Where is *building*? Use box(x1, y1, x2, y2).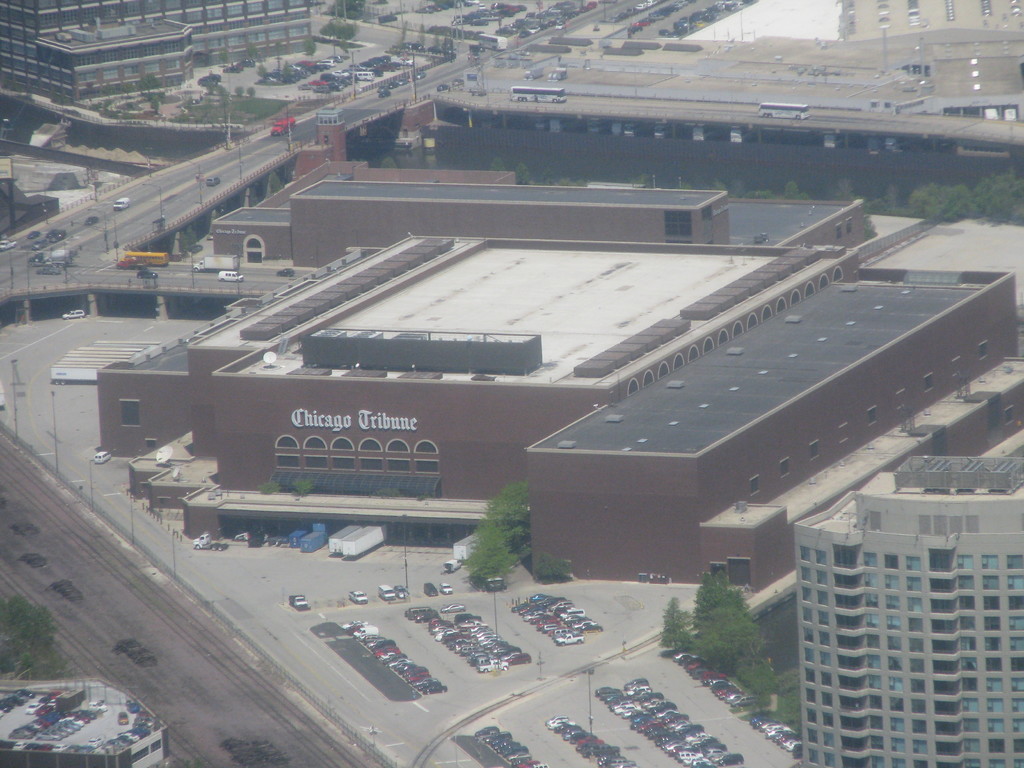
box(97, 233, 857, 542).
